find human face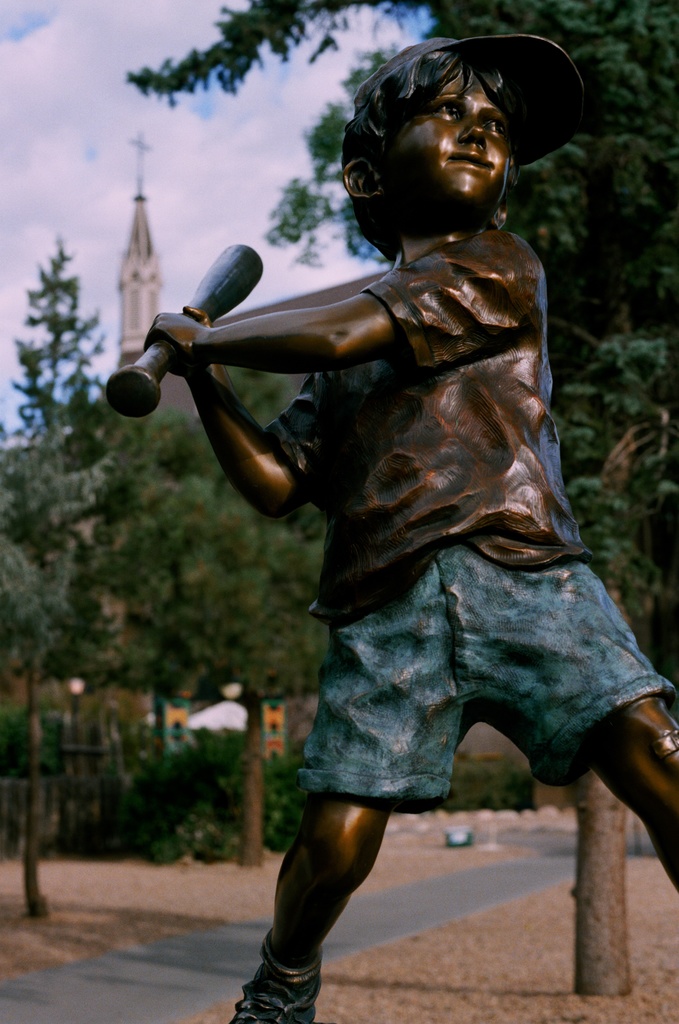
l=377, t=67, r=514, b=211
